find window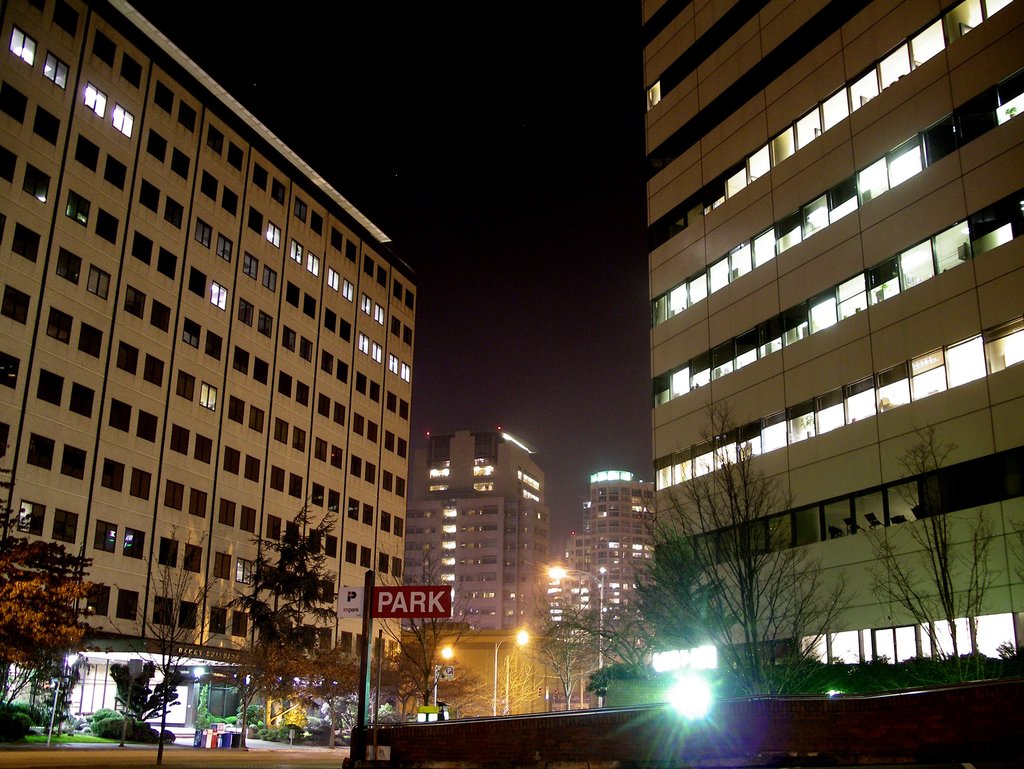
box=[359, 332, 371, 354]
